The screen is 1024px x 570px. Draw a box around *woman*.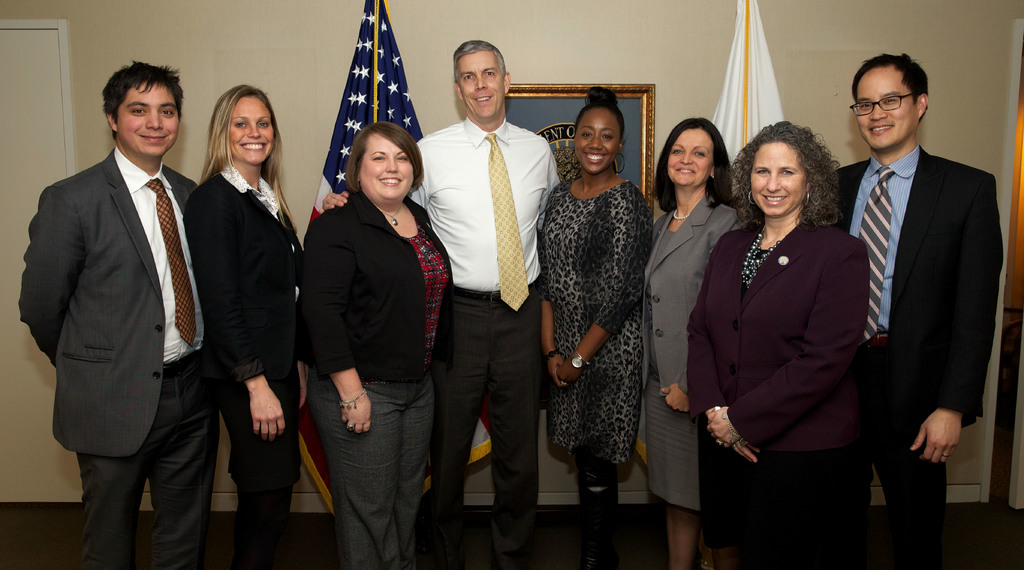
rect(180, 85, 311, 569).
